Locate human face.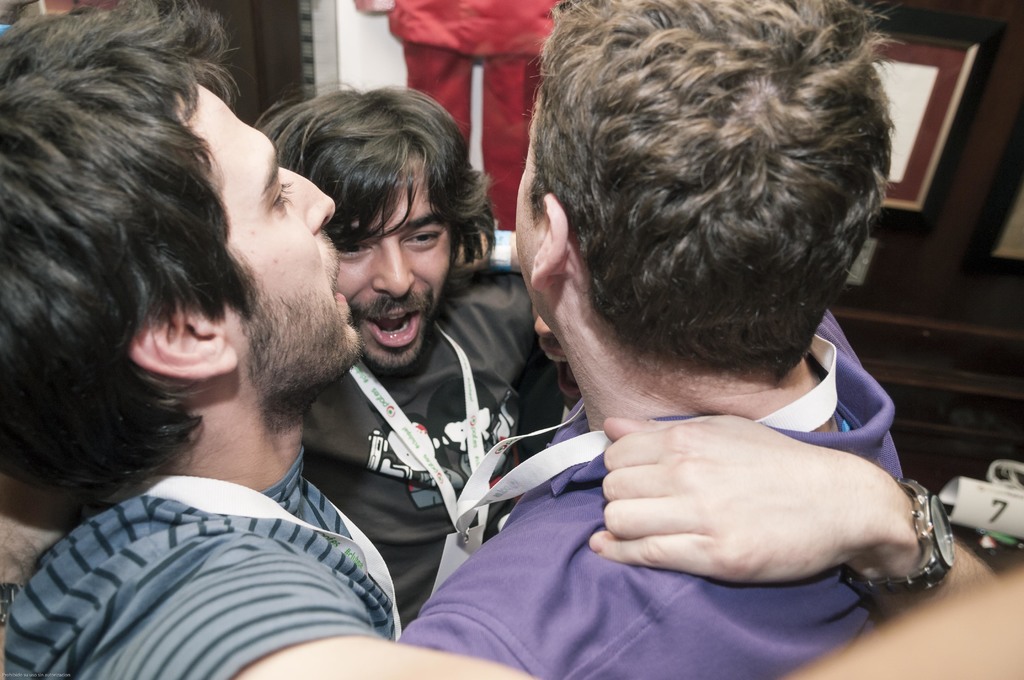
Bounding box: bbox=[339, 160, 451, 369].
